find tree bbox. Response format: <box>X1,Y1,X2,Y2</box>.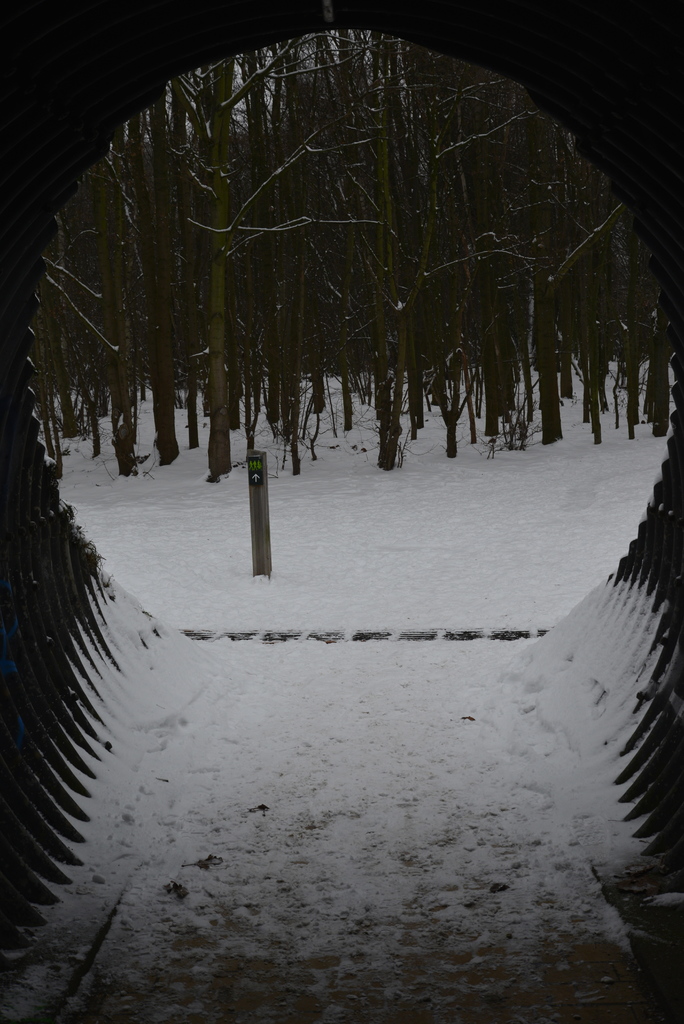
<box>55,29,624,453</box>.
